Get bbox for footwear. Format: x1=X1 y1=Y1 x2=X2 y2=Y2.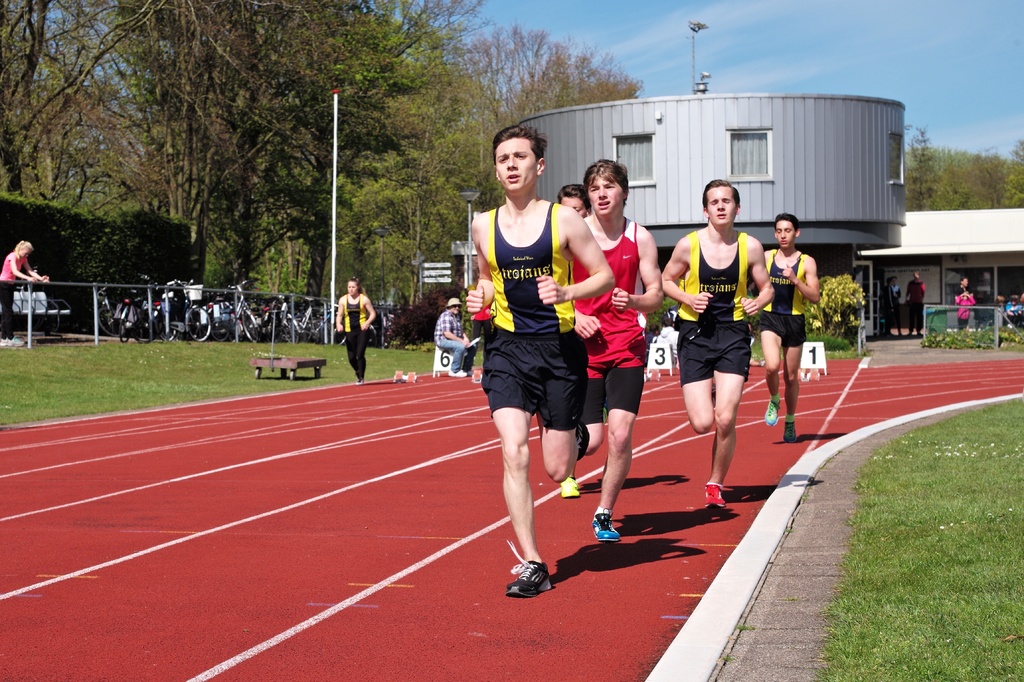
x1=765 y1=397 x2=781 y2=420.
